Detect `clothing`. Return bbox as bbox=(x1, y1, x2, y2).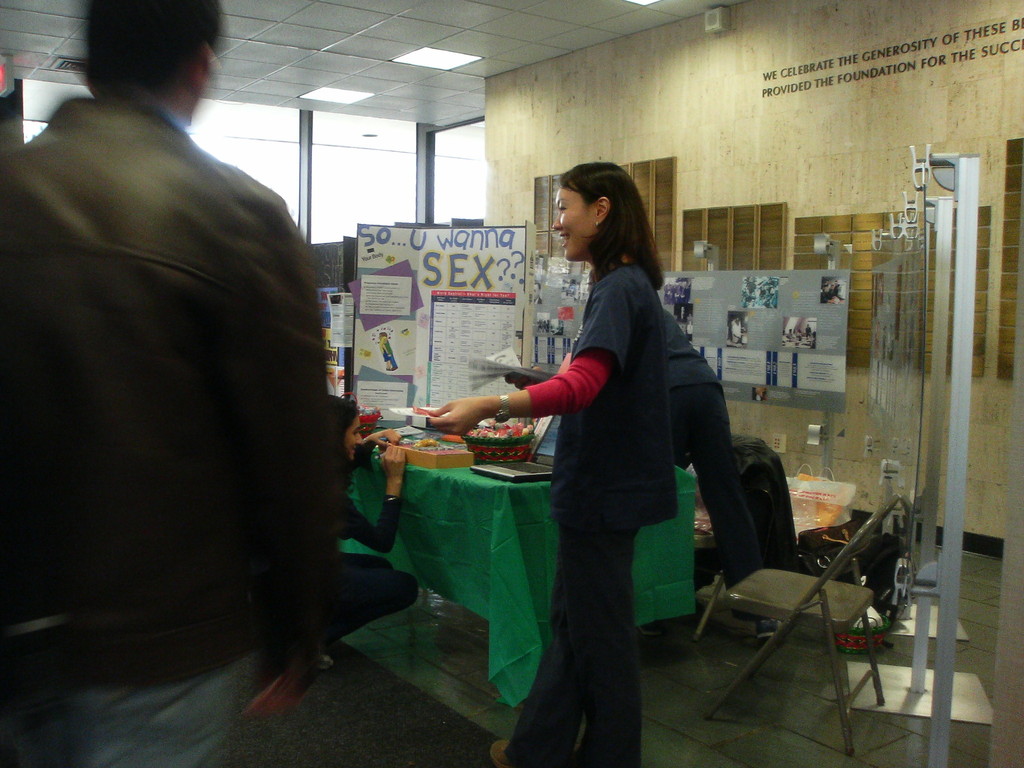
bbox=(501, 236, 770, 767).
